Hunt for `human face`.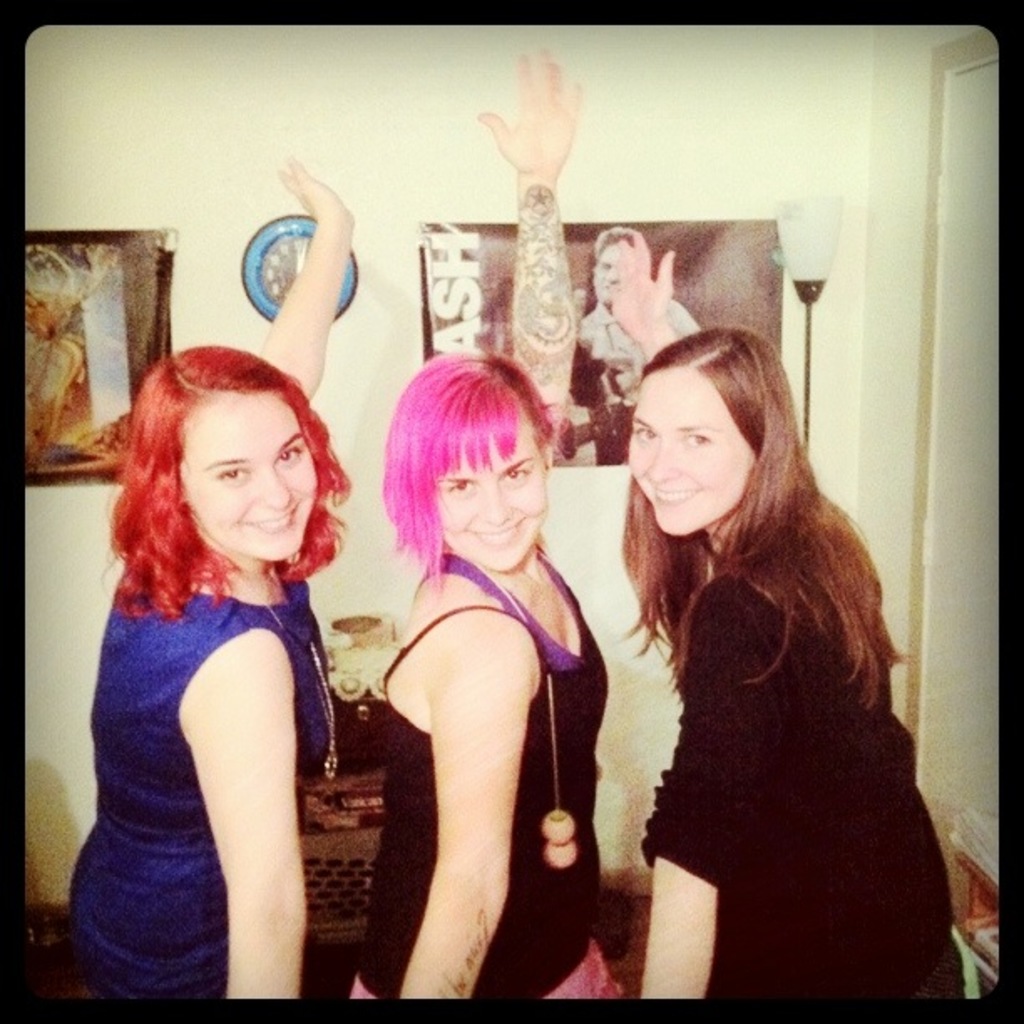
Hunted down at [186,393,315,559].
